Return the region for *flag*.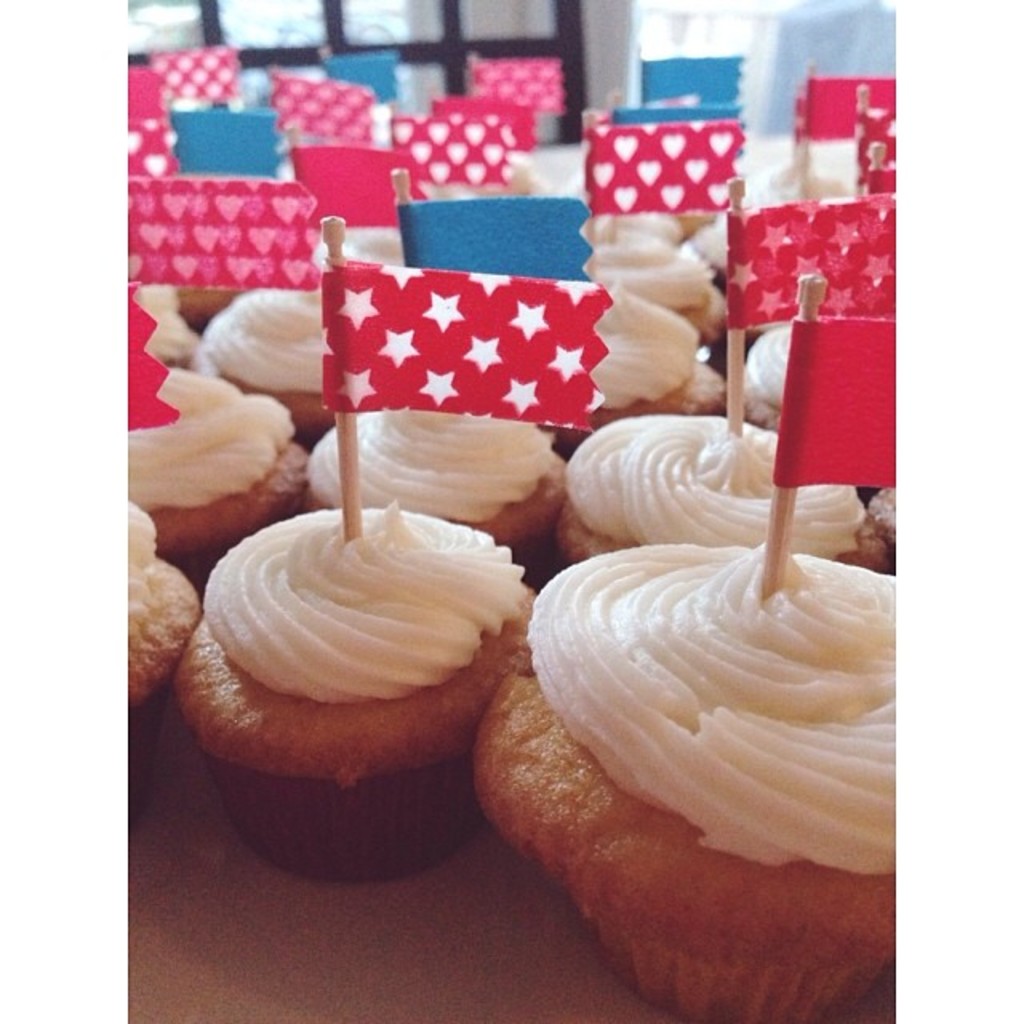
[294,146,438,222].
